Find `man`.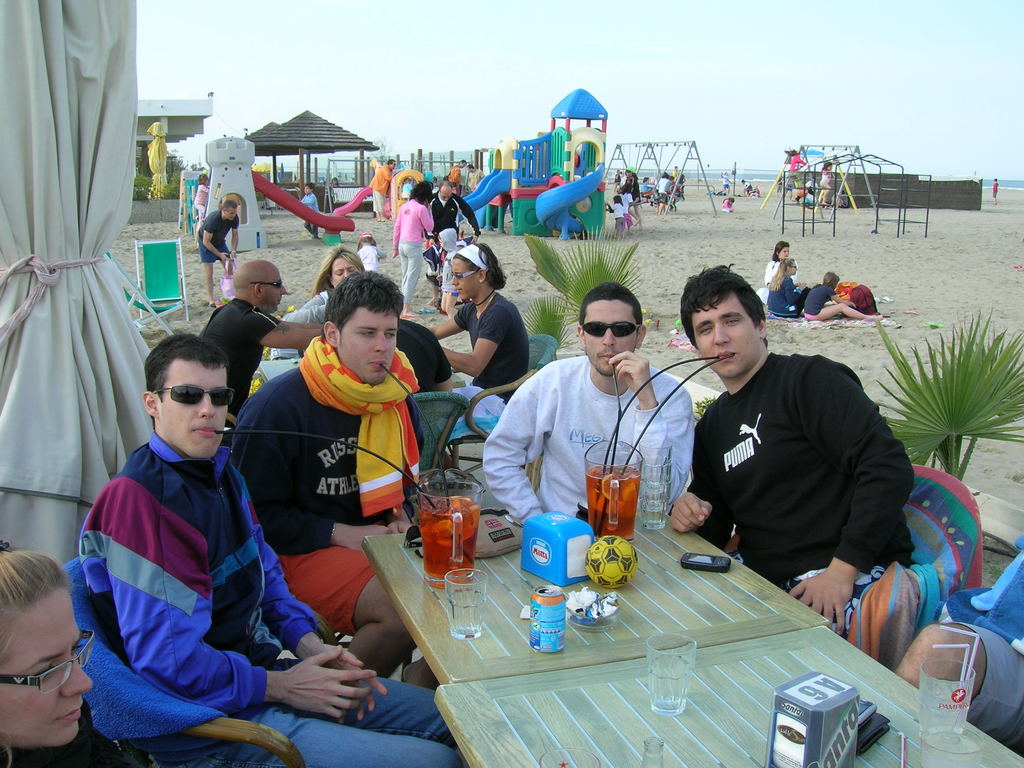
{"left": 191, "top": 262, "right": 330, "bottom": 414}.
